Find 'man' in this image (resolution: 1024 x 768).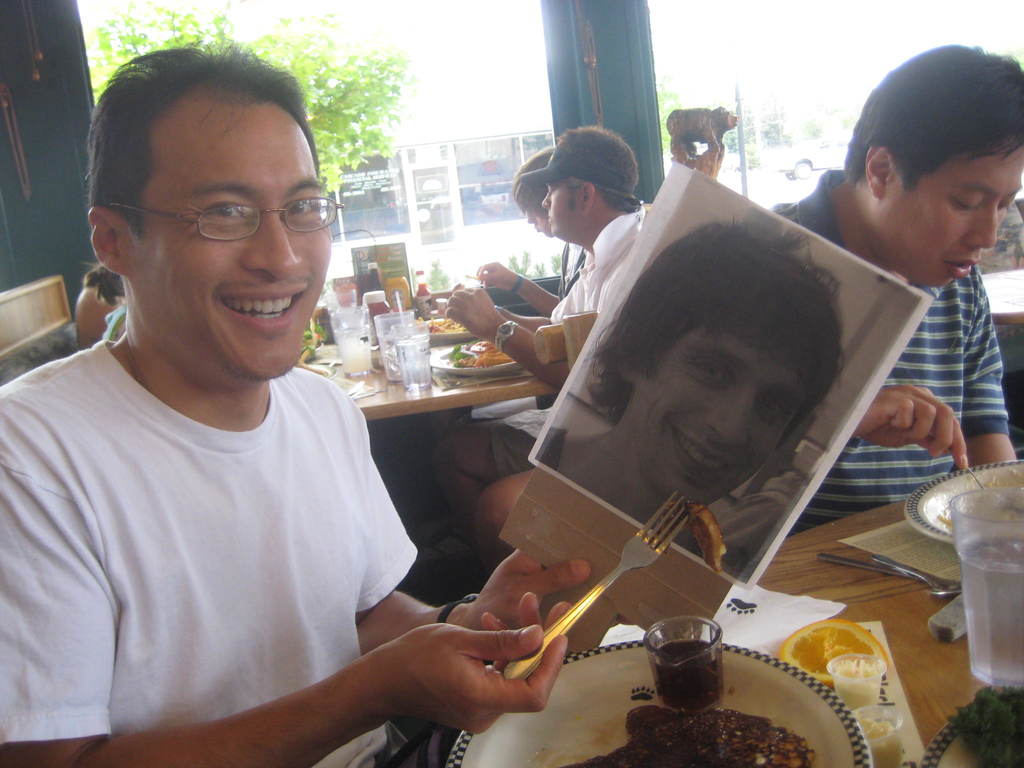
left=535, top=209, right=852, bottom=561.
